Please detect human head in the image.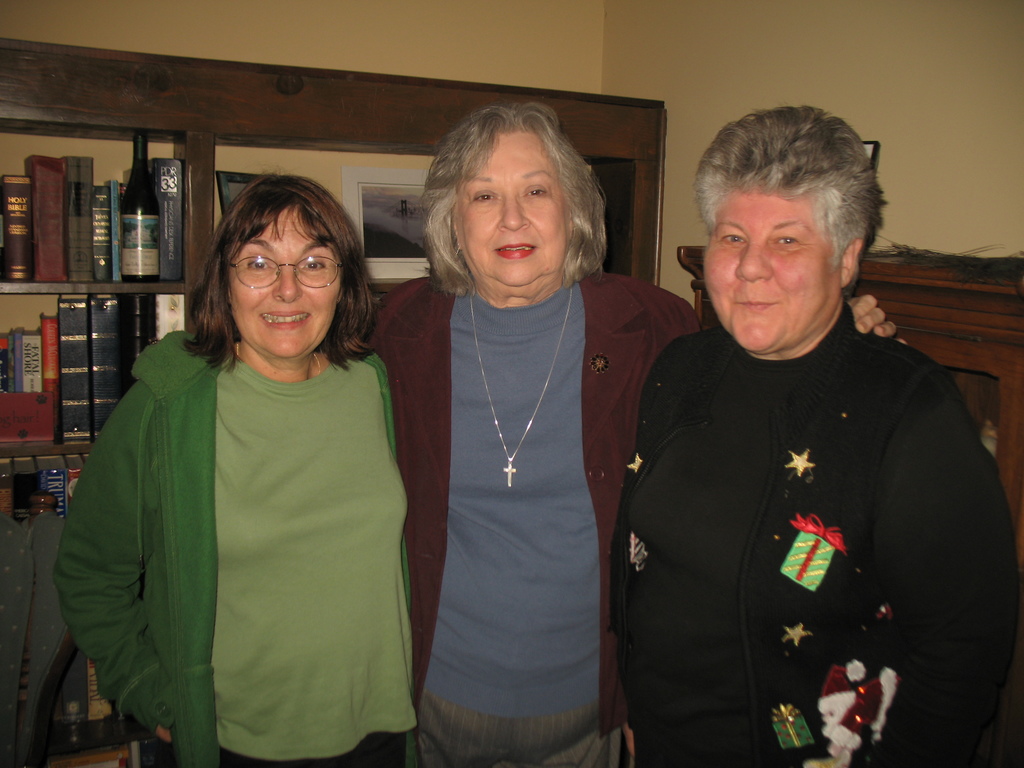
pyautogui.locateOnScreen(418, 106, 606, 300).
